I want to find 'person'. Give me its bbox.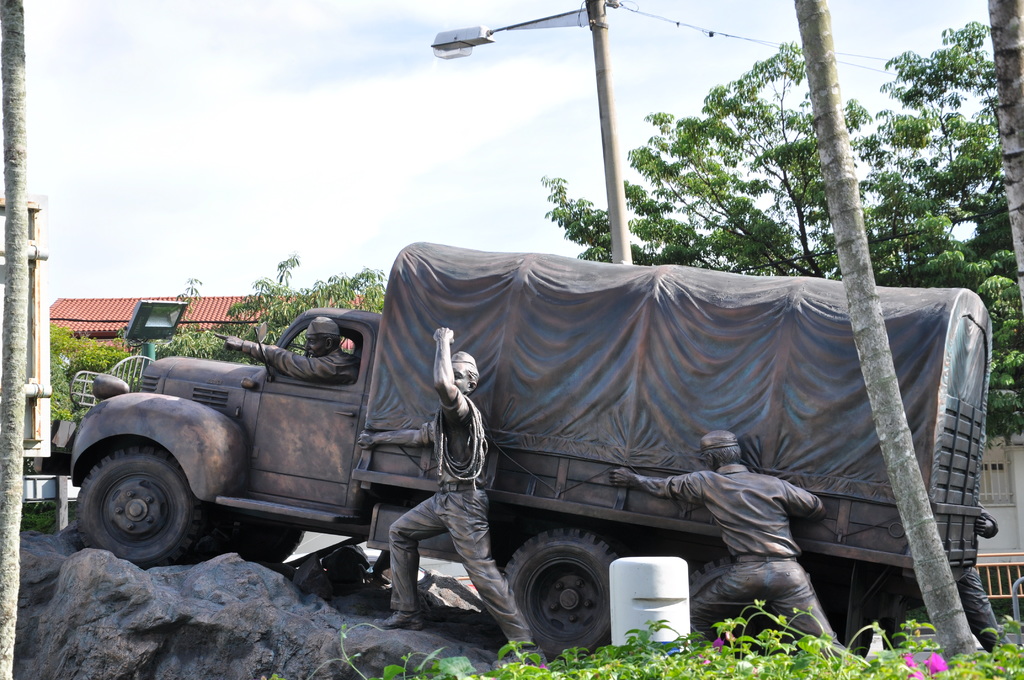
detection(950, 494, 1011, 658).
